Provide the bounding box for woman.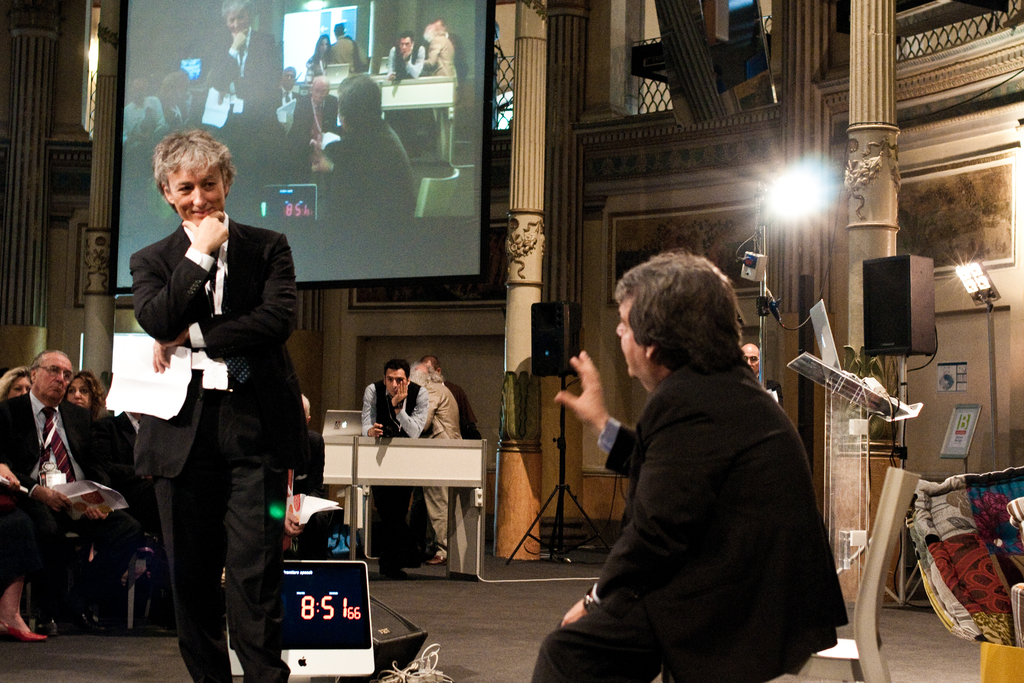
{"x1": 303, "y1": 31, "x2": 330, "y2": 93}.
